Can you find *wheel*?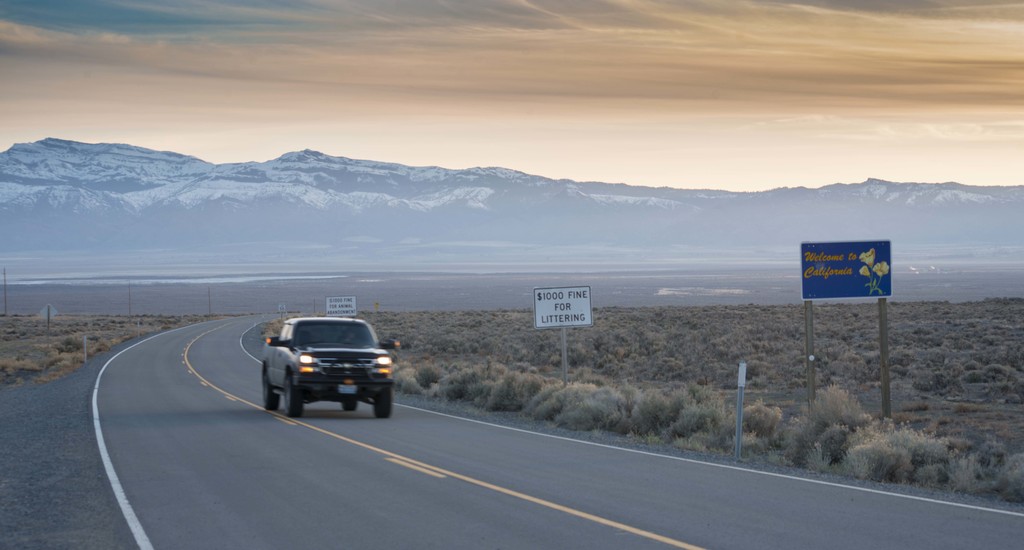
Yes, bounding box: (372,387,396,417).
